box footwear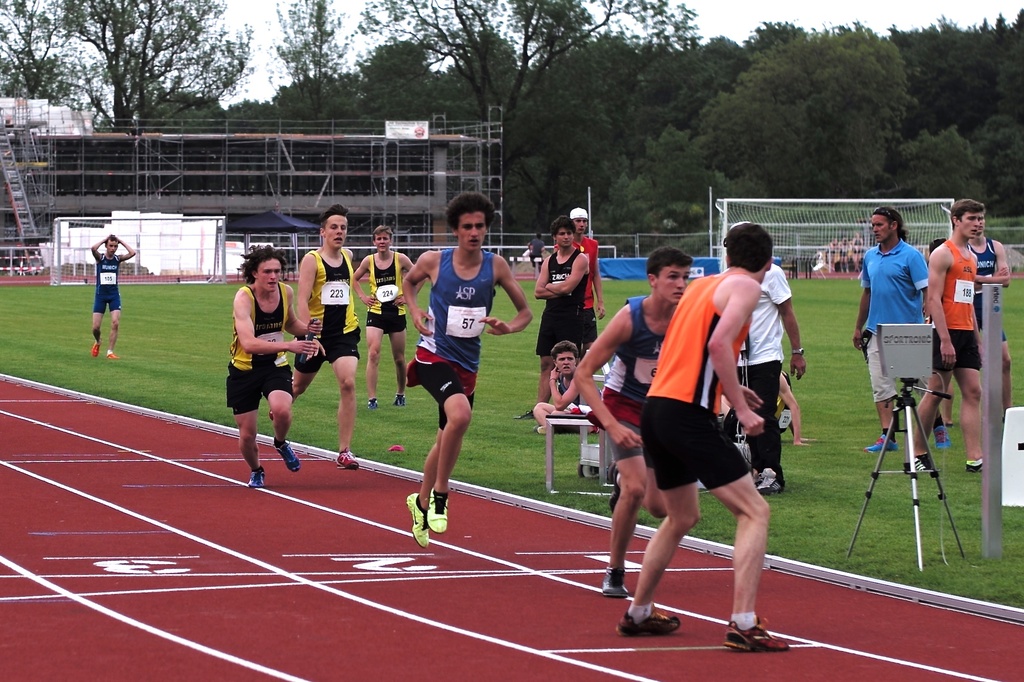
region(282, 448, 299, 472)
